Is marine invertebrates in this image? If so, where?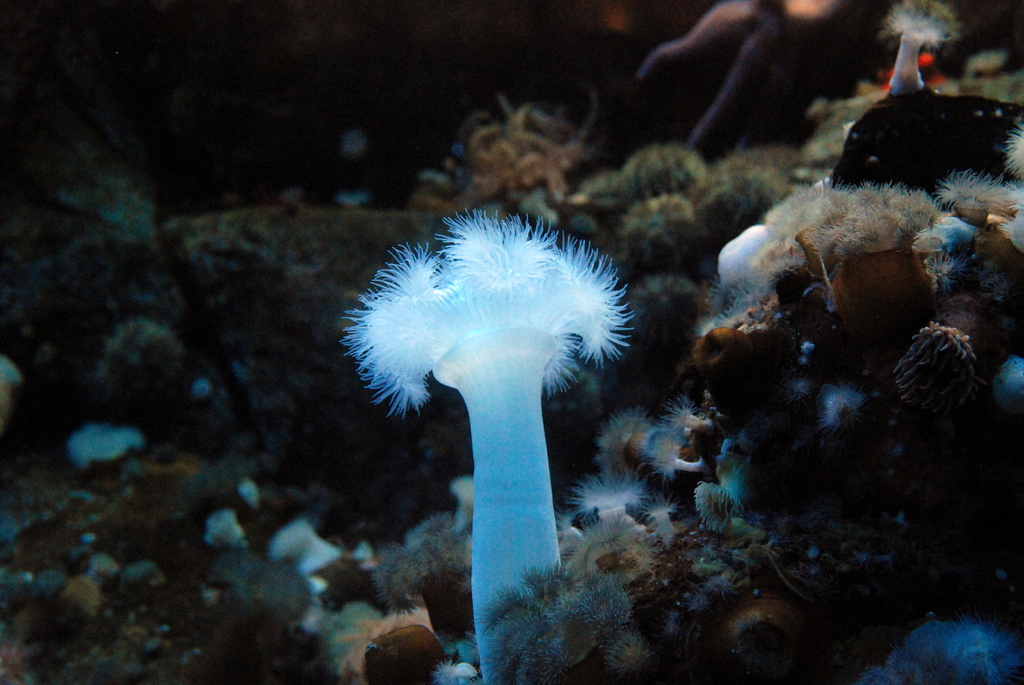
Yes, at (1003, 105, 1023, 190).
